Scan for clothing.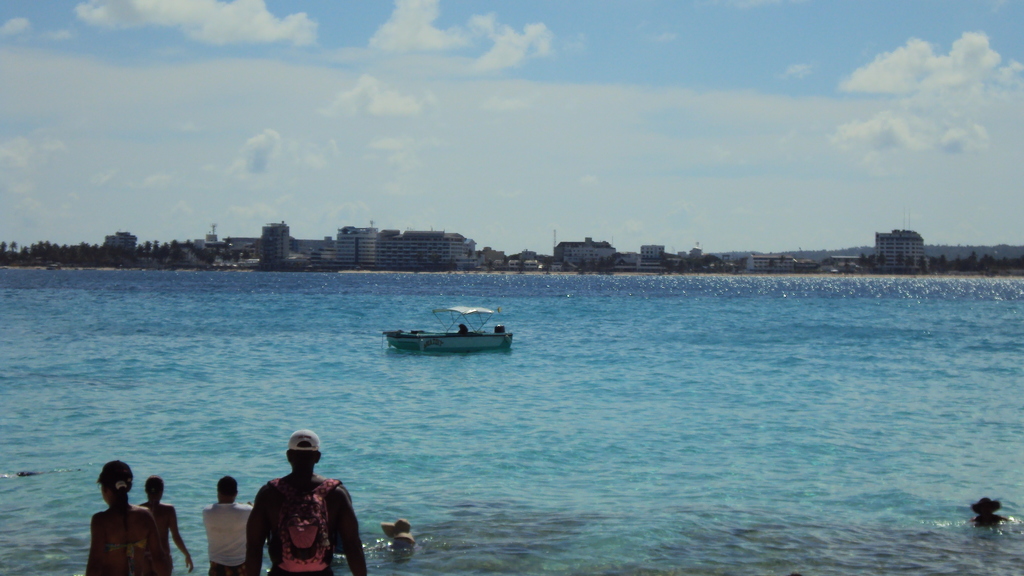
Scan result: 87,498,164,575.
